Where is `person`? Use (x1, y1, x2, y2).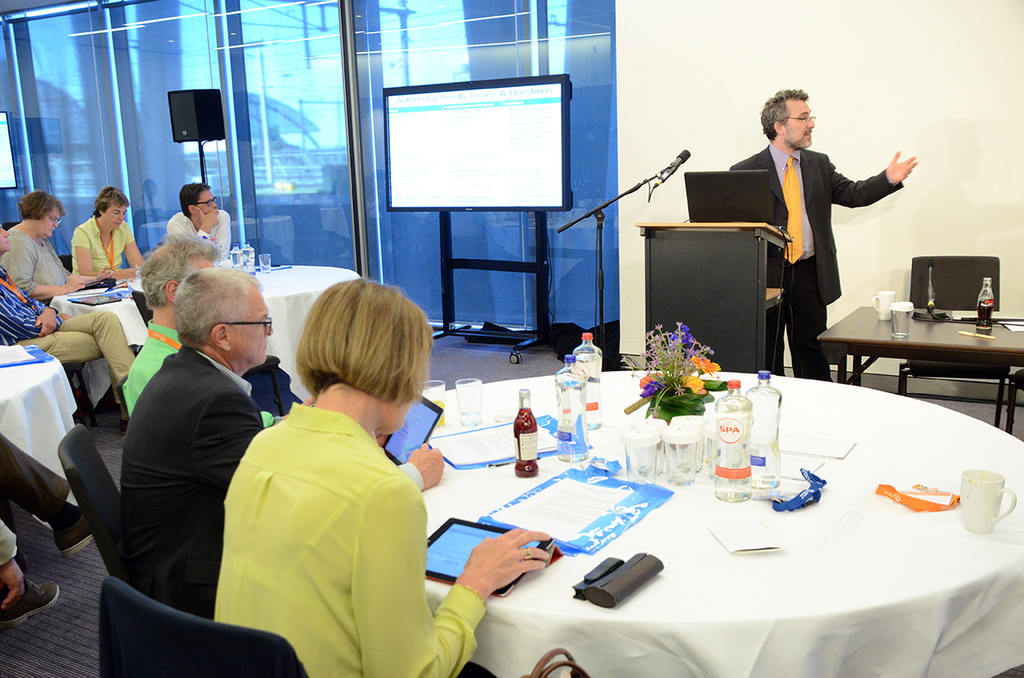
(120, 252, 274, 621).
